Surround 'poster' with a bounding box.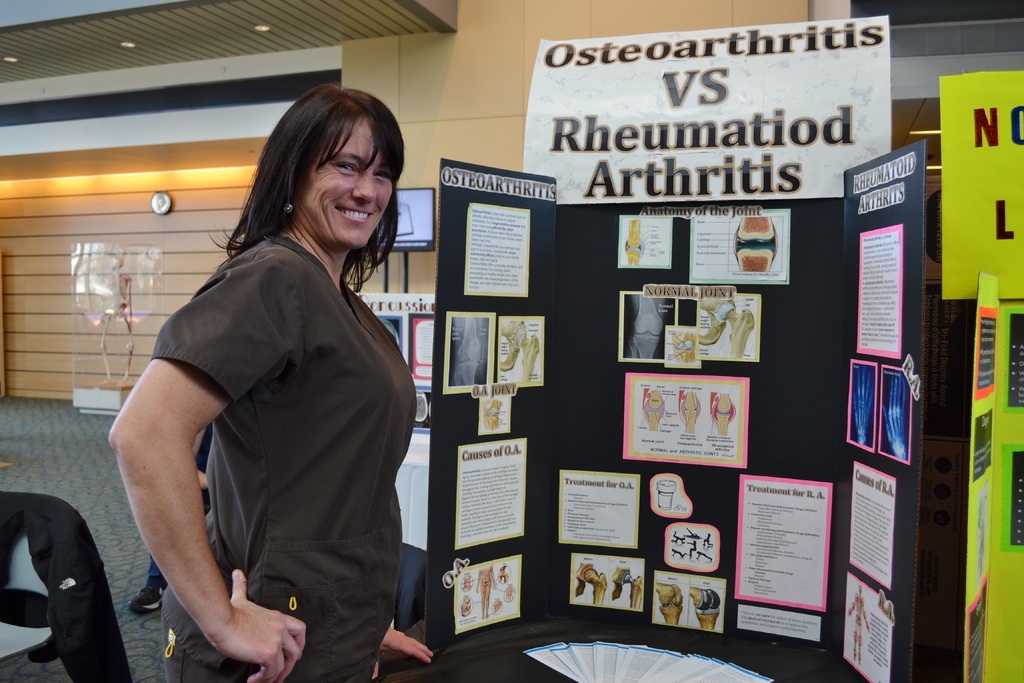
{"x1": 850, "y1": 477, "x2": 896, "y2": 593}.
